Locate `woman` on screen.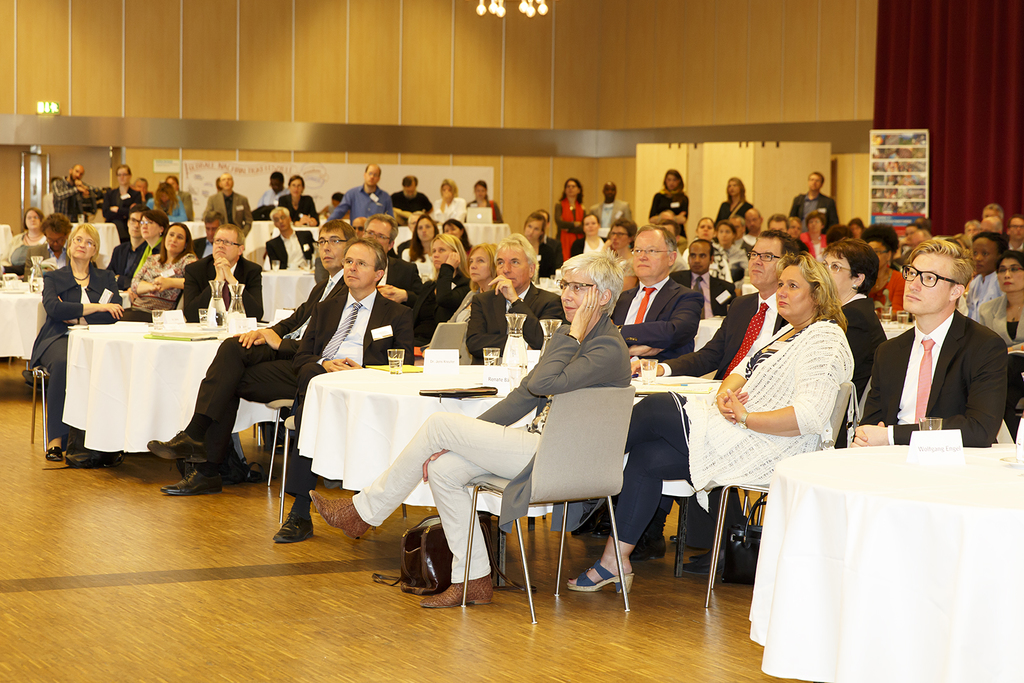
On screen at [x1=405, y1=219, x2=440, y2=283].
